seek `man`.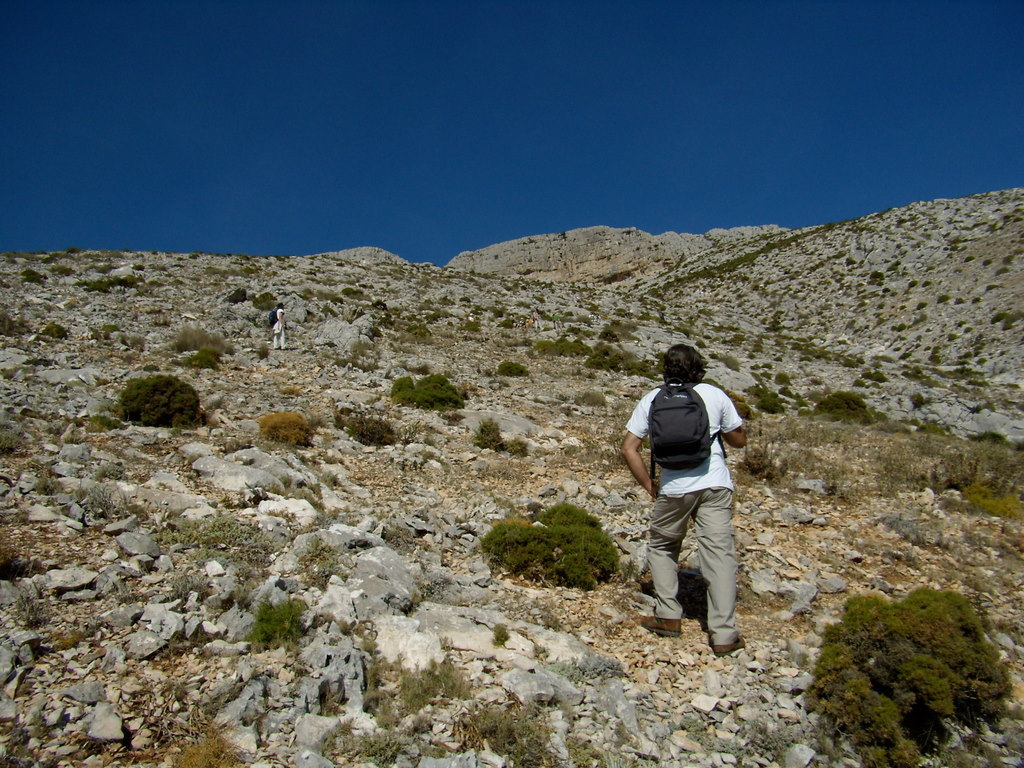
[265, 300, 288, 350].
